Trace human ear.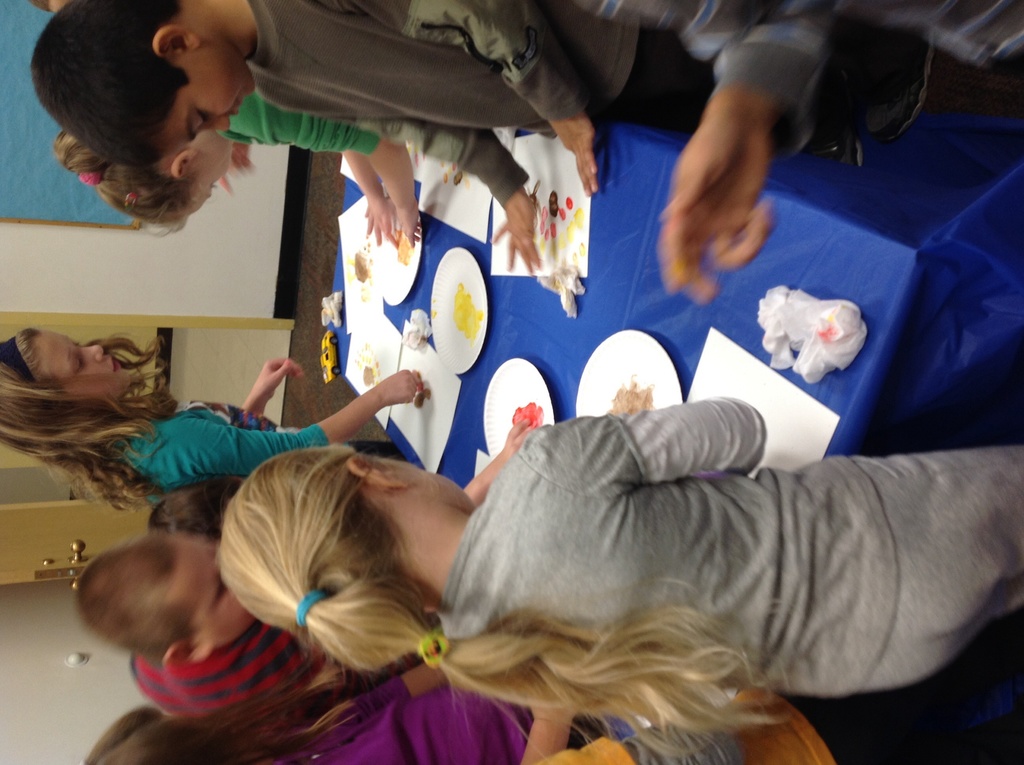
Traced to bbox=[175, 150, 200, 179].
